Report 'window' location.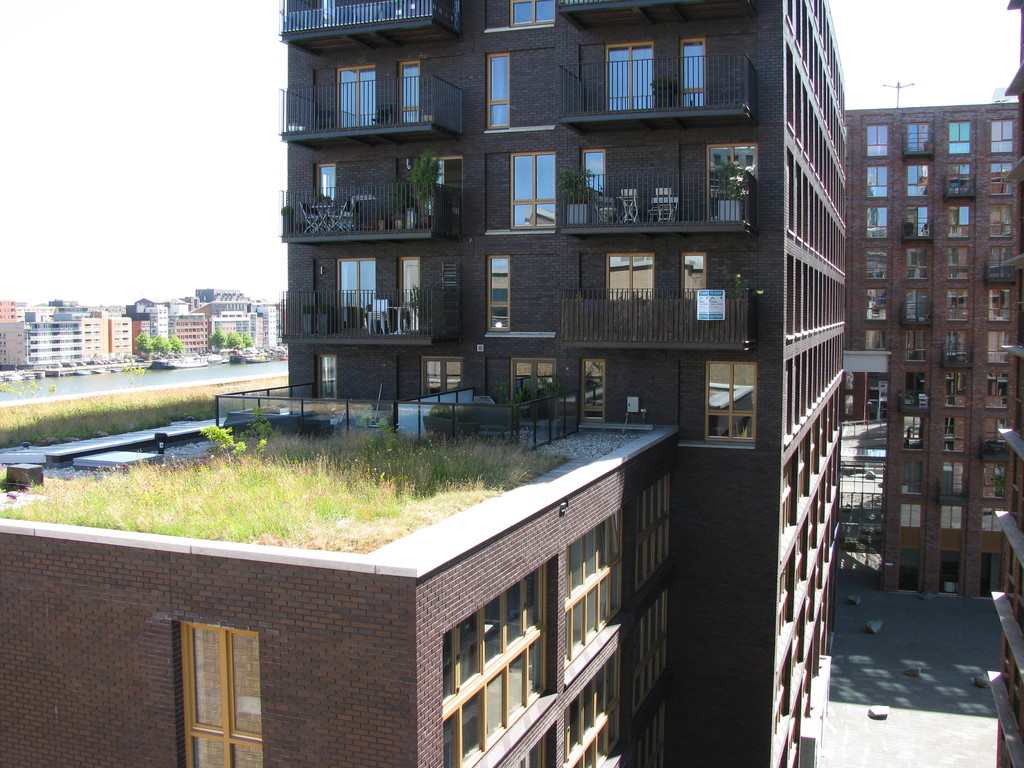
Report: <region>993, 120, 1012, 159</region>.
